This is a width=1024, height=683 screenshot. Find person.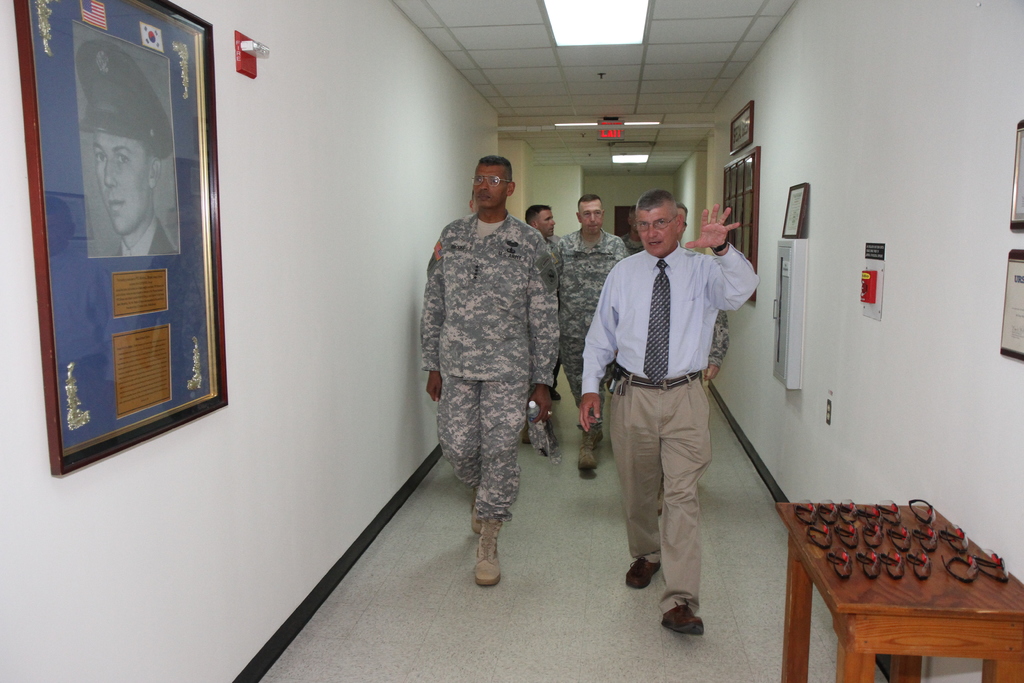
Bounding box: (x1=80, y1=41, x2=183, y2=255).
